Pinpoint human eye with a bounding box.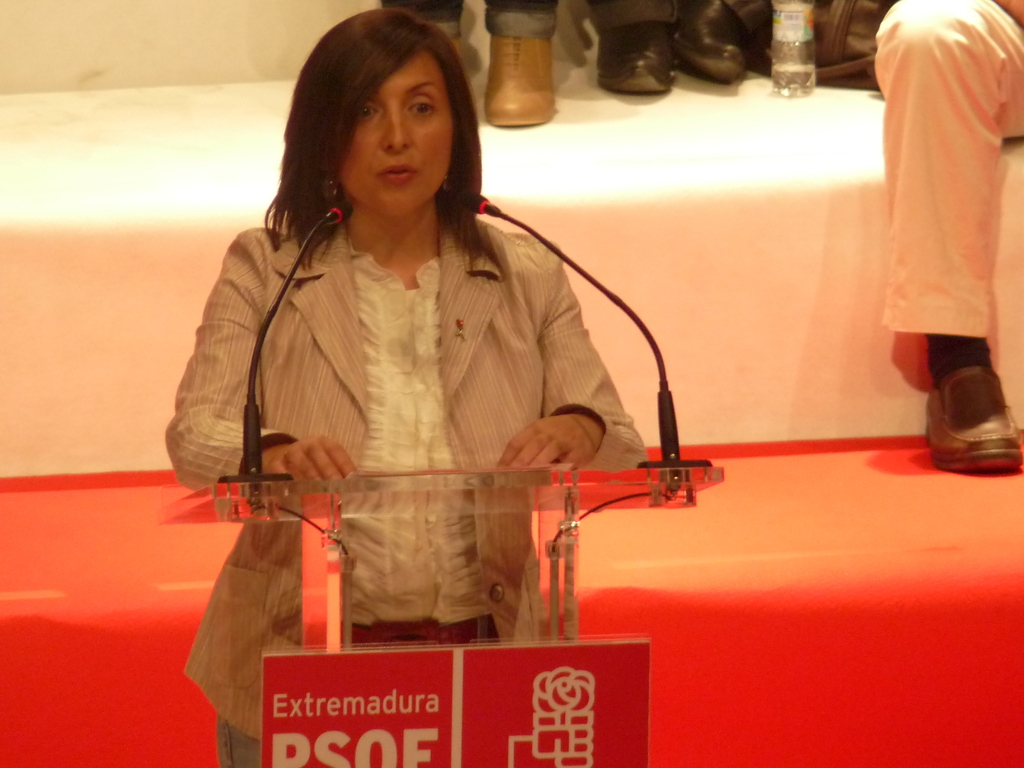
l=355, t=98, r=382, b=125.
